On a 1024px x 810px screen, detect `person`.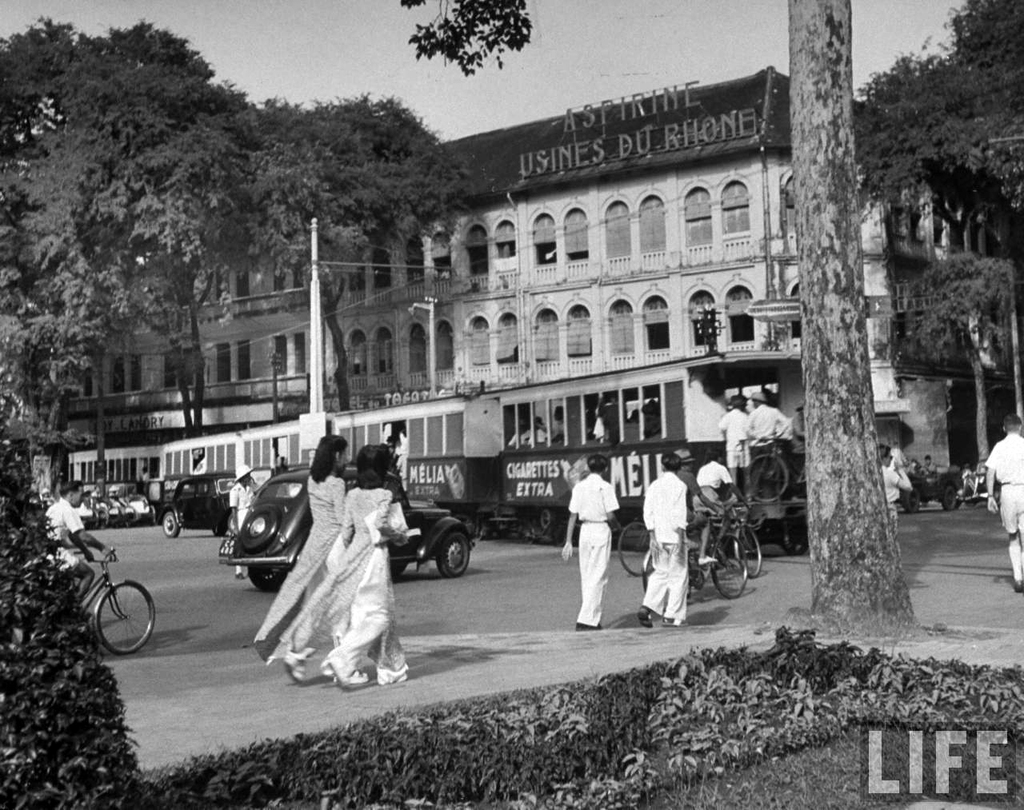
box(566, 459, 625, 633).
